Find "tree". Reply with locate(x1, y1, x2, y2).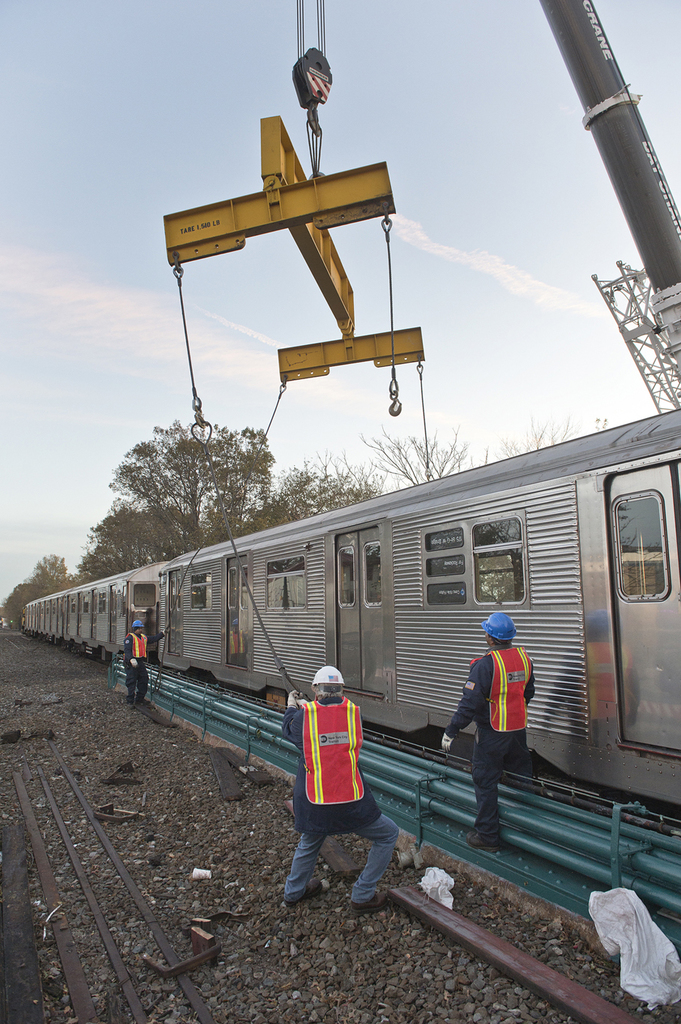
locate(81, 417, 306, 529).
